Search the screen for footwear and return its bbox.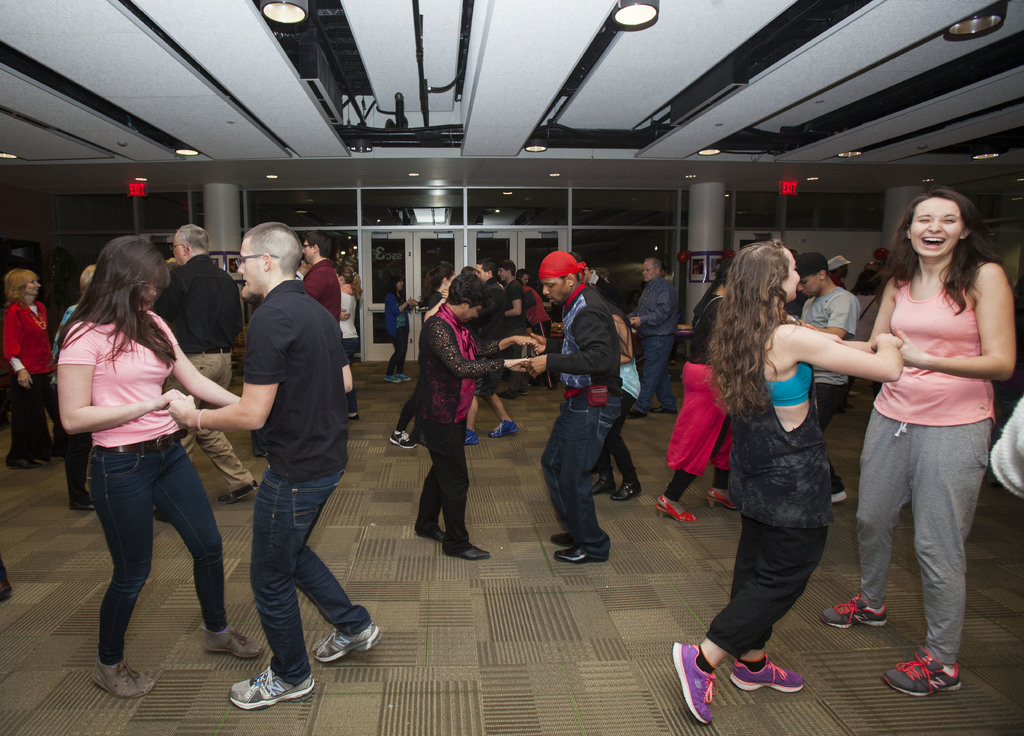
Found: (x1=228, y1=659, x2=309, y2=709).
